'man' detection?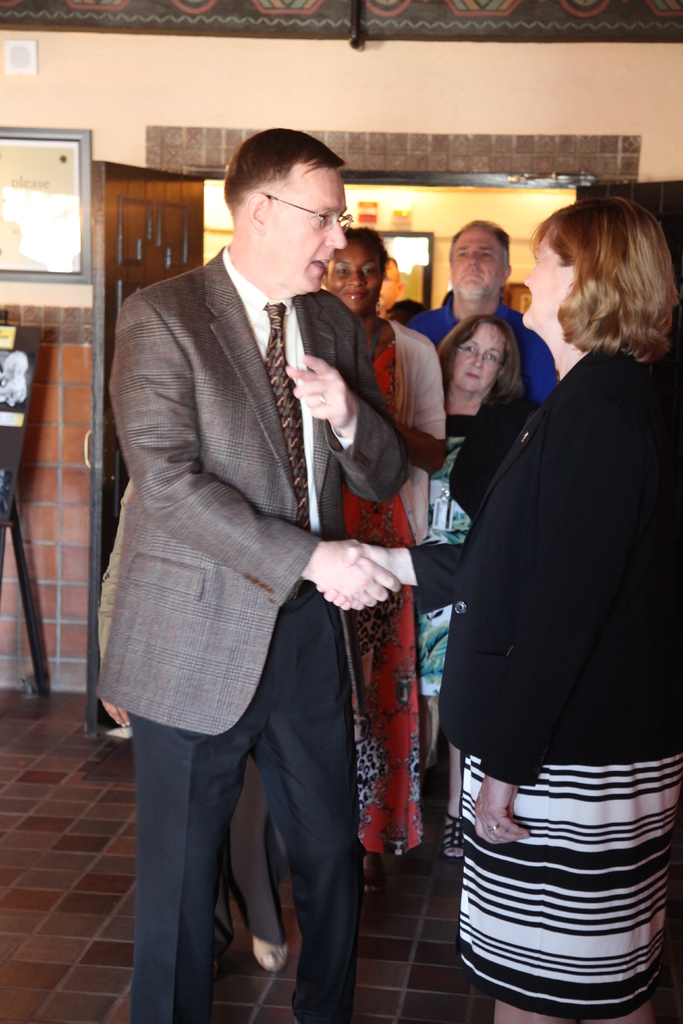
x1=407 y1=219 x2=561 y2=435
